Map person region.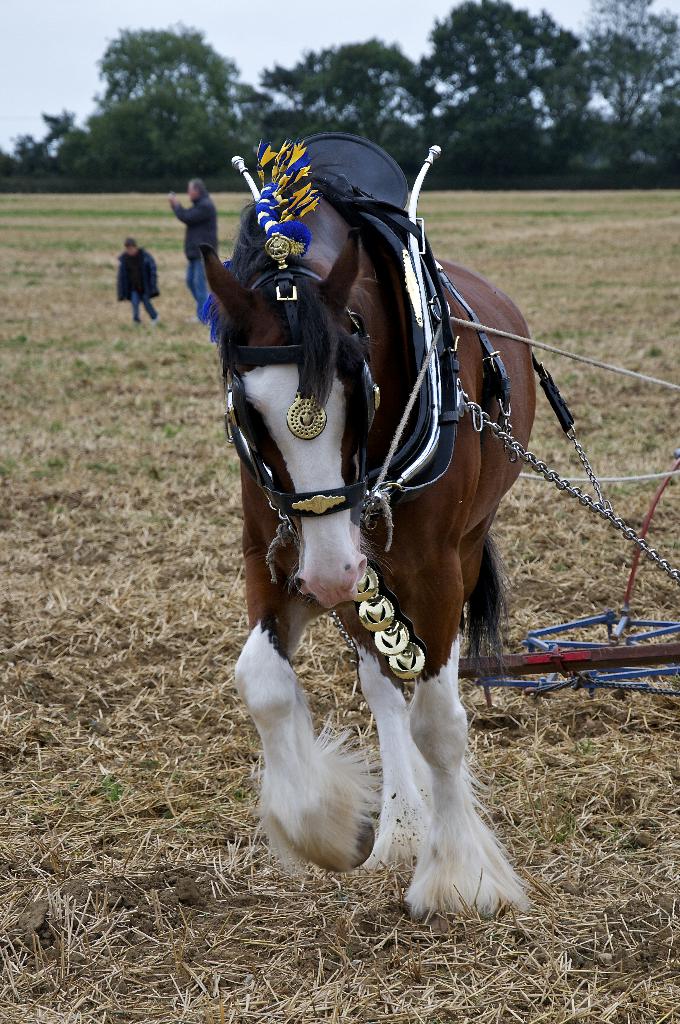
Mapped to 96,222,154,315.
